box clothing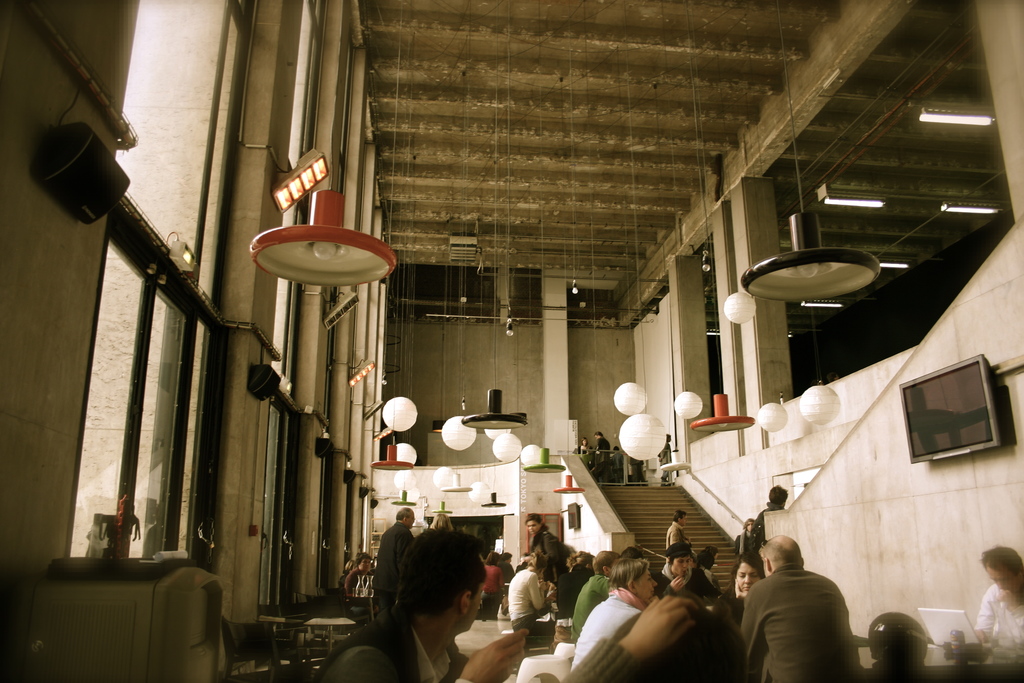
detection(735, 529, 751, 554)
